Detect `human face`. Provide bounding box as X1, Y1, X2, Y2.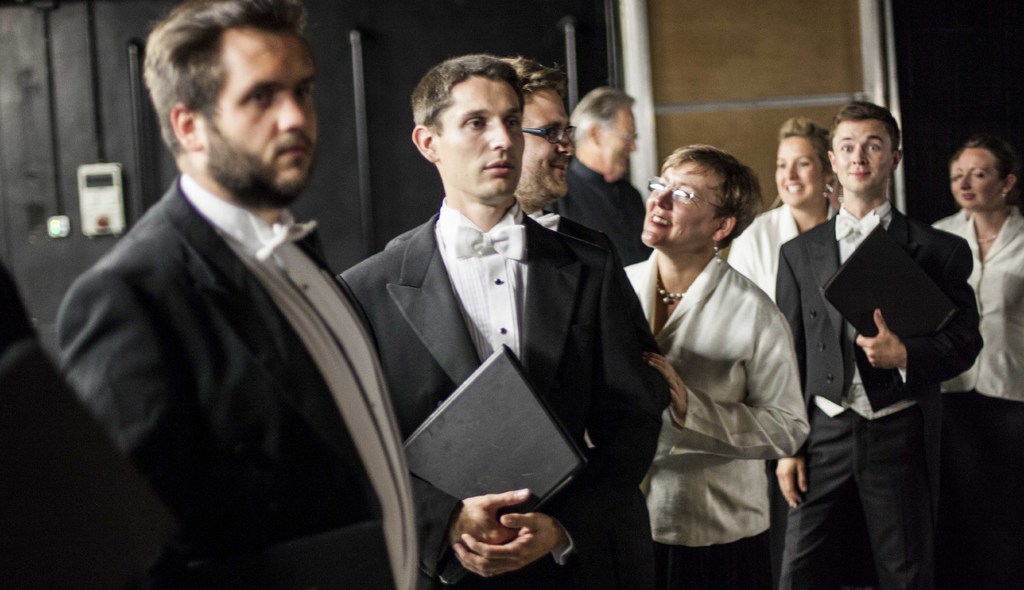
203, 28, 316, 193.
